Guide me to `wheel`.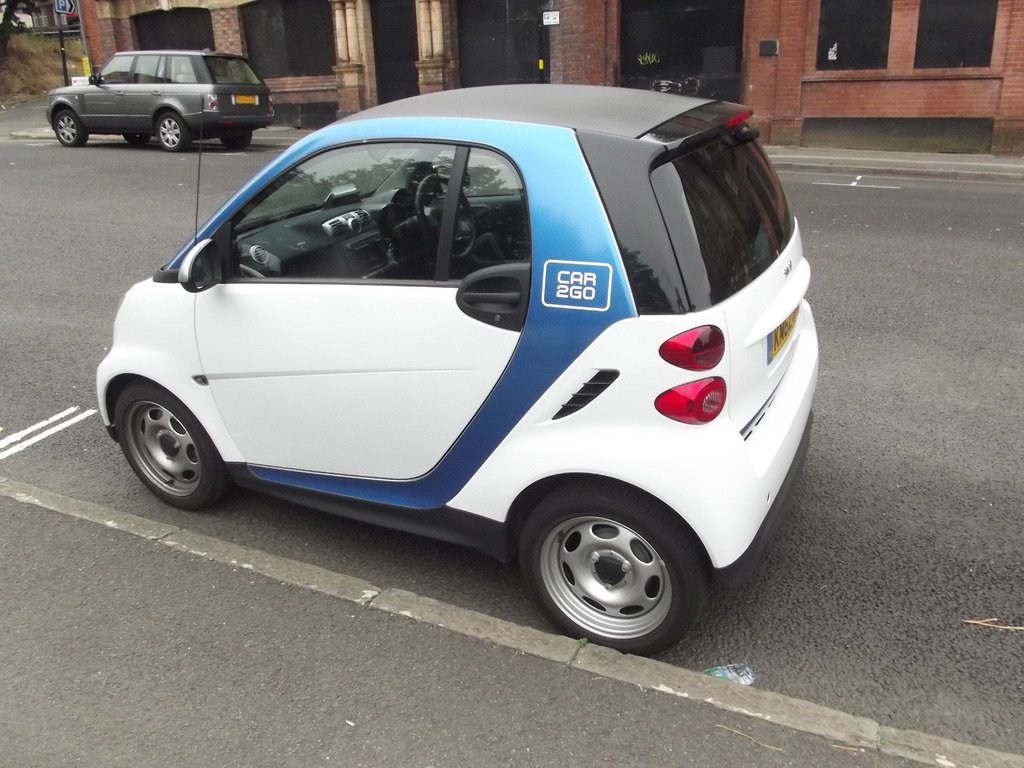
Guidance: Rect(52, 106, 84, 147).
